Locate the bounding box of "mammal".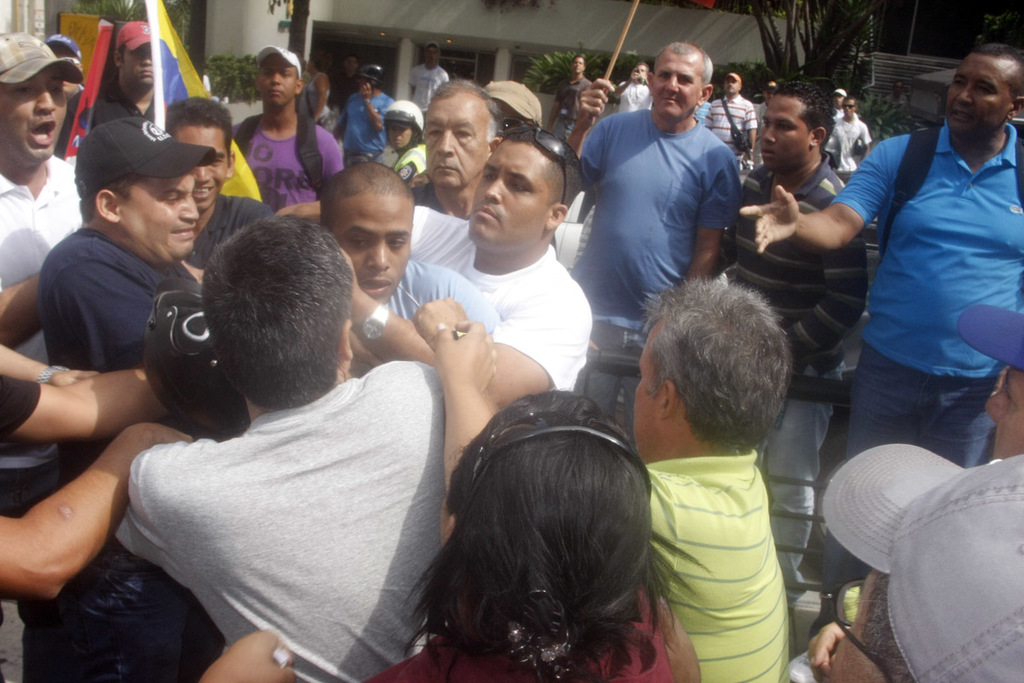
Bounding box: 0,27,79,362.
